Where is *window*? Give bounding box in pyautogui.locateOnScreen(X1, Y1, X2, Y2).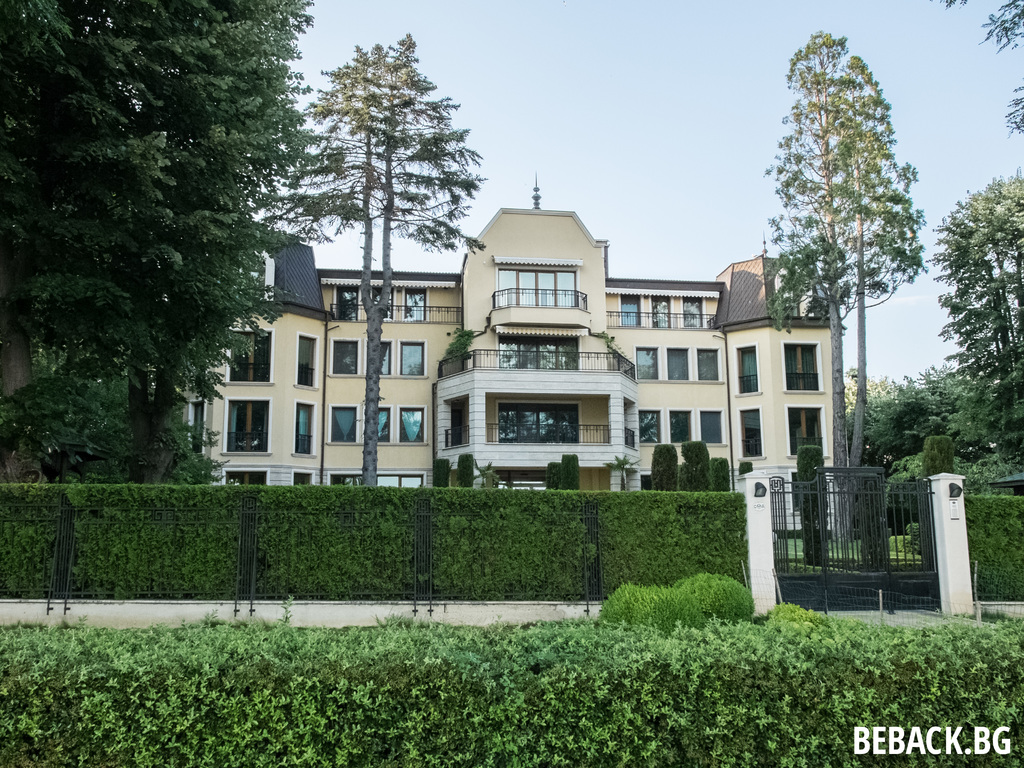
pyautogui.locateOnScreen(333, 284, 358, 320).
